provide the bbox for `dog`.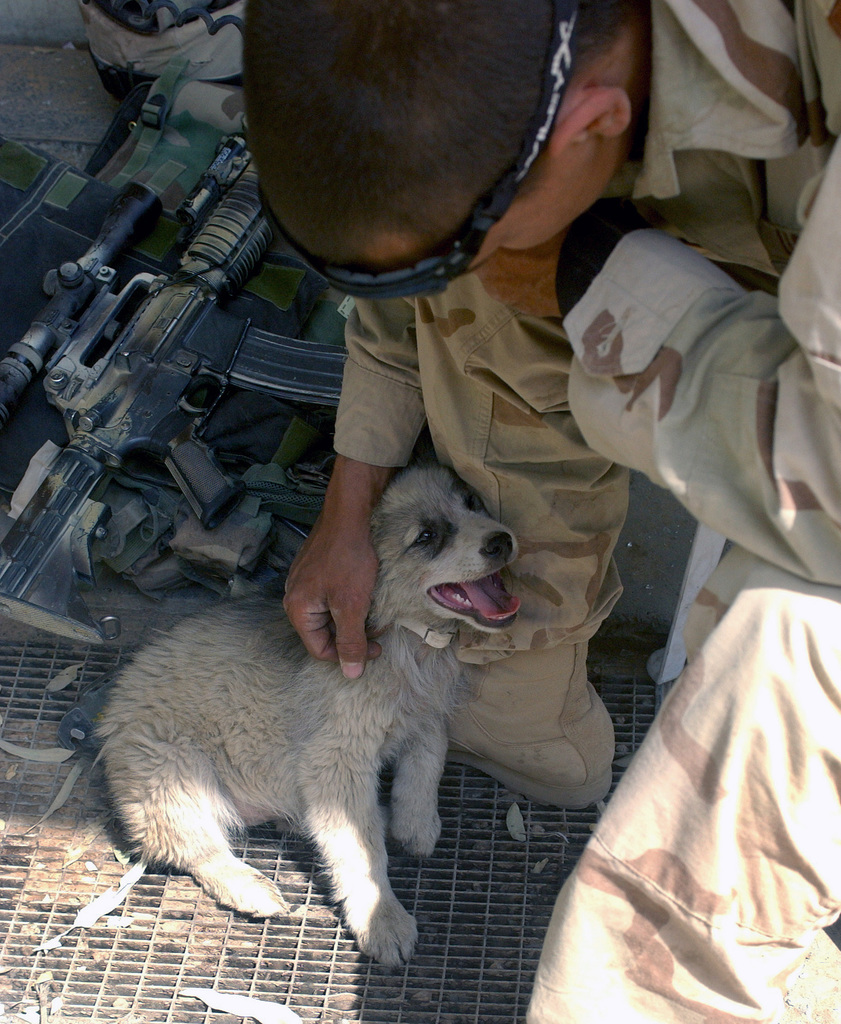
x1=85, y1=465, x2=528, y2=972.
